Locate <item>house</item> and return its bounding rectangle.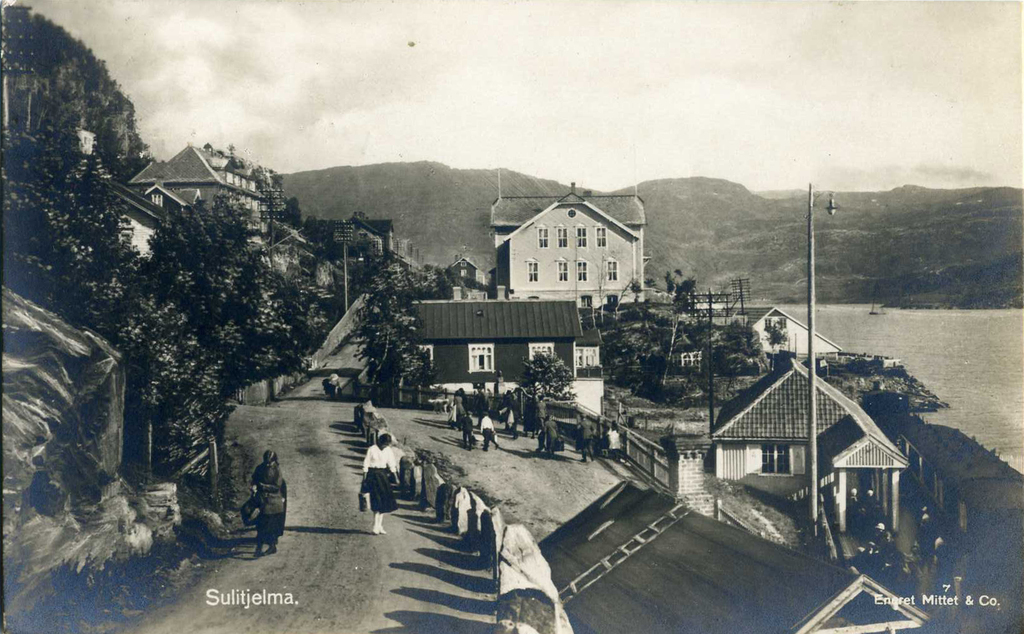
l=129, t=145, r=266, b=230.
